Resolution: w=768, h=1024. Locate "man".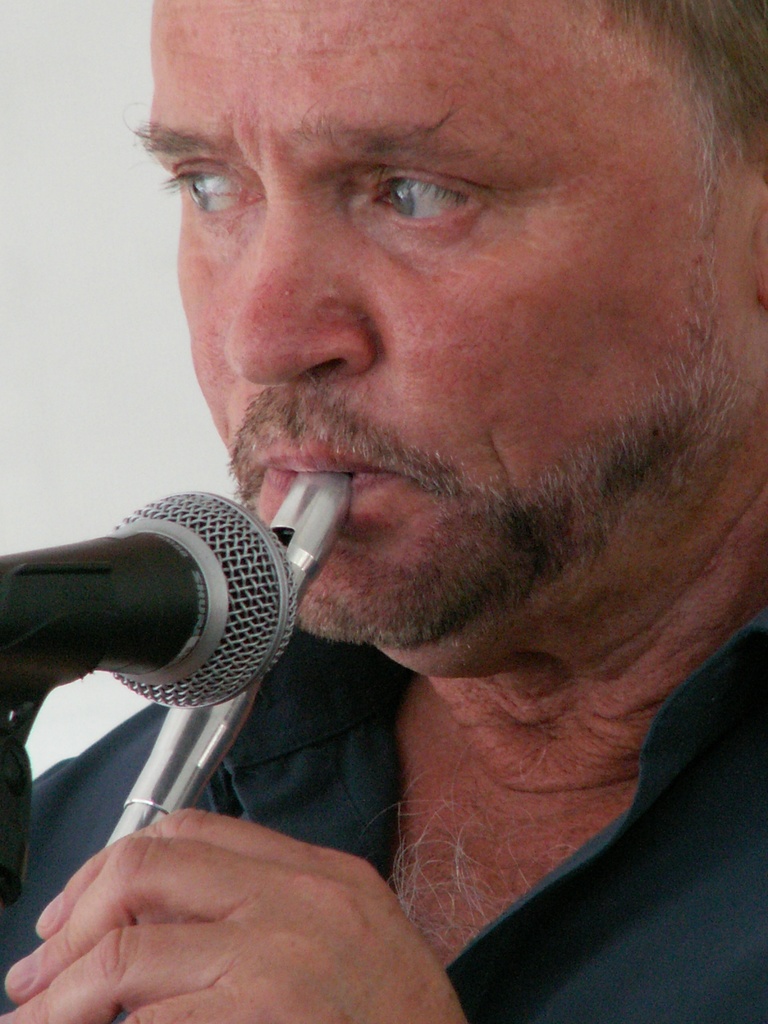
BBox(79, 0, 767, 1020).
